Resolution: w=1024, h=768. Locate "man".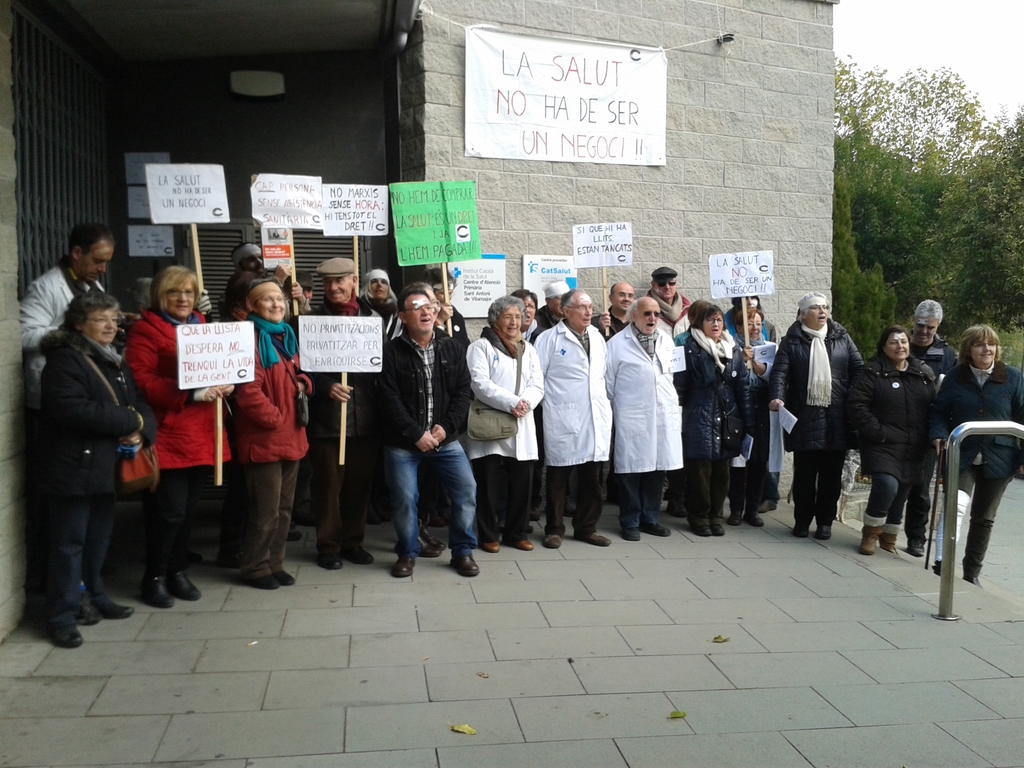
bbox=(230, 239, 268, 275).
